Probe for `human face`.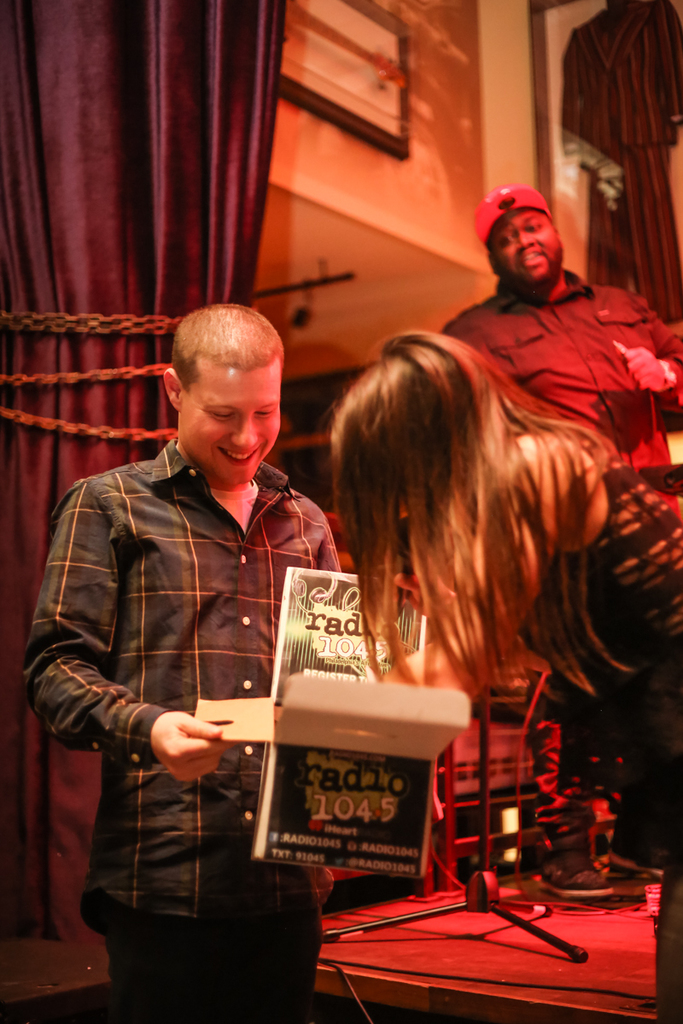
Probe result: 491/205/564/282.
